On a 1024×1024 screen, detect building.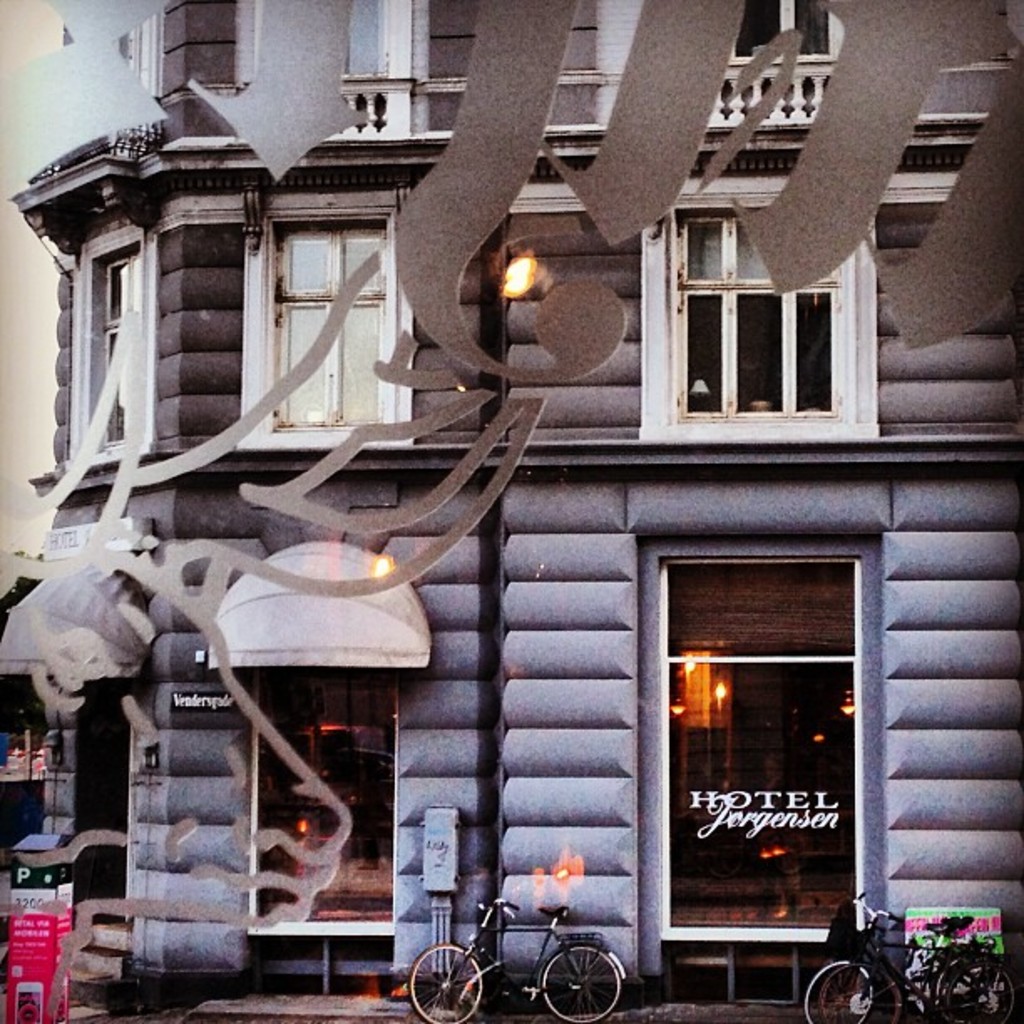
(x1=0, y1=0, x2=1019, y2=1011).
